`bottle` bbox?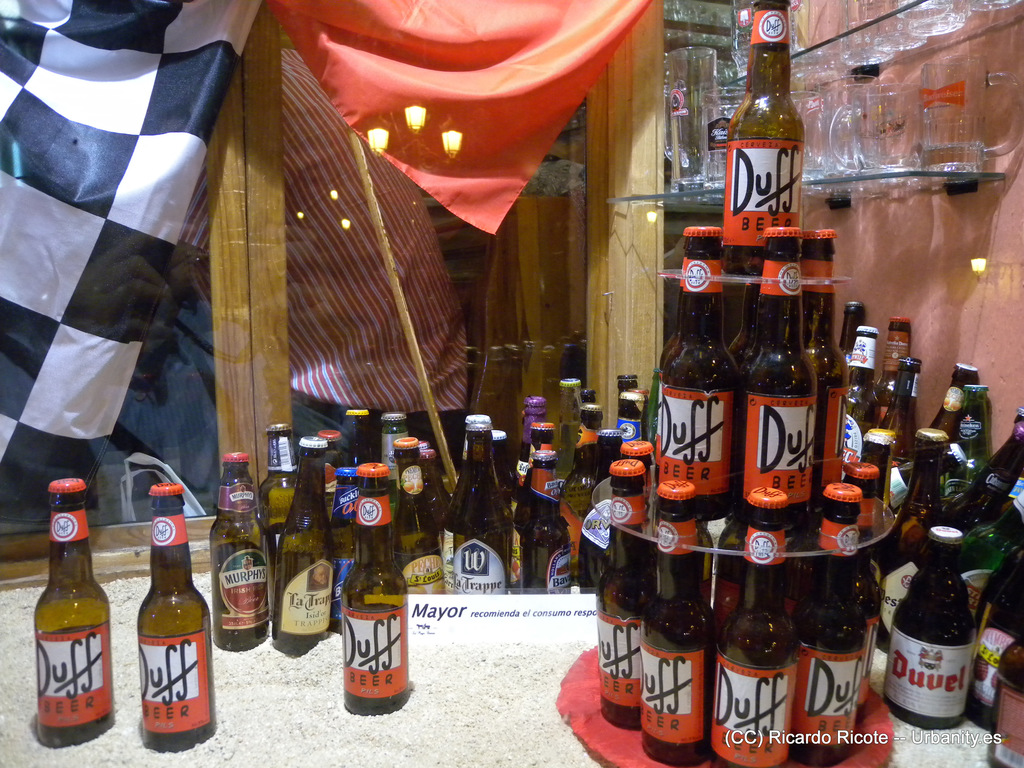
BBox(959, 423, 1023, 537)
